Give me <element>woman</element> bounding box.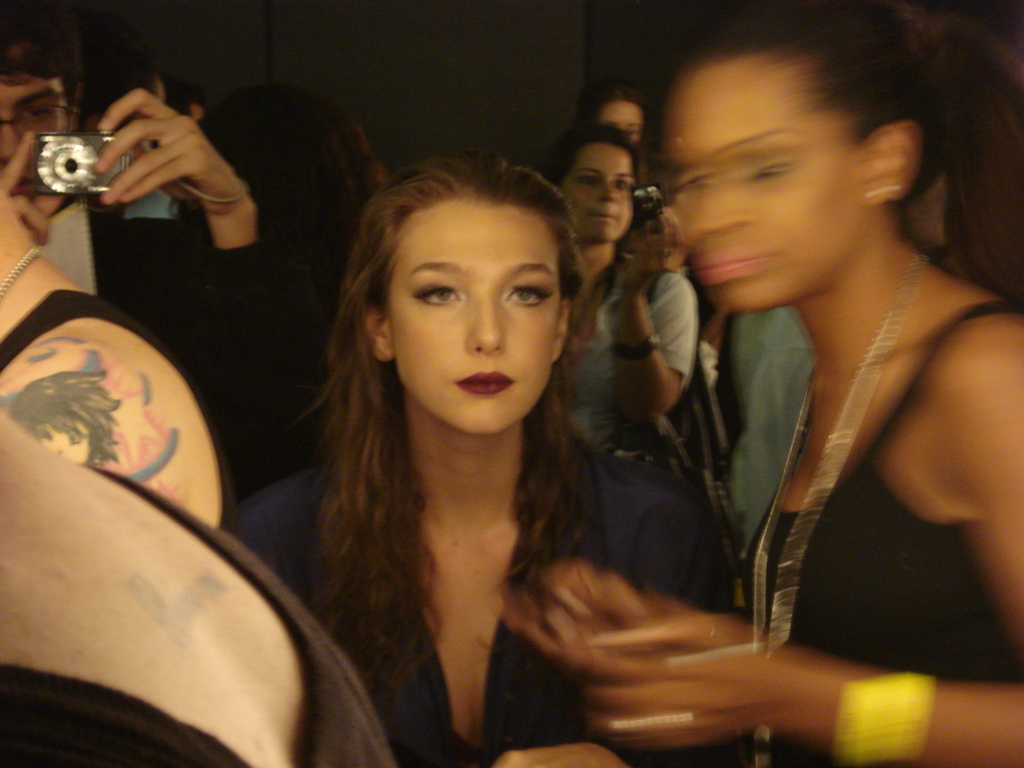
<bbox>653, 49, 1020, 661</bbox>.
